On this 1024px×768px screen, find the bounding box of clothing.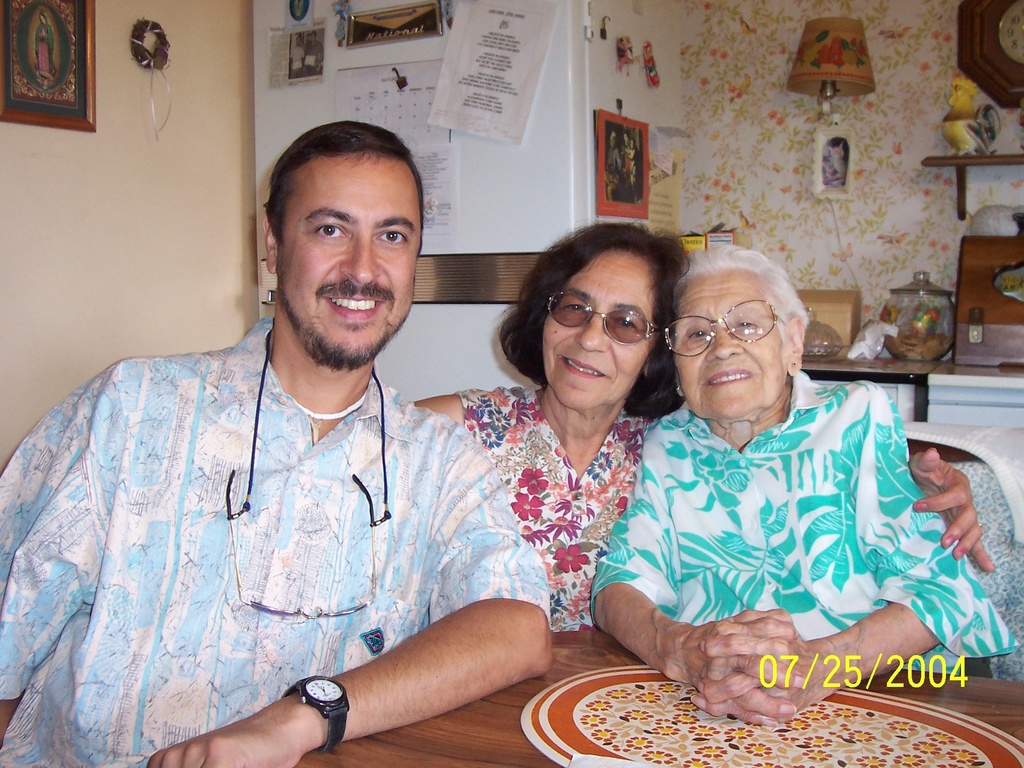
Bounding box: bbox=[451, 388, 667, 633].
